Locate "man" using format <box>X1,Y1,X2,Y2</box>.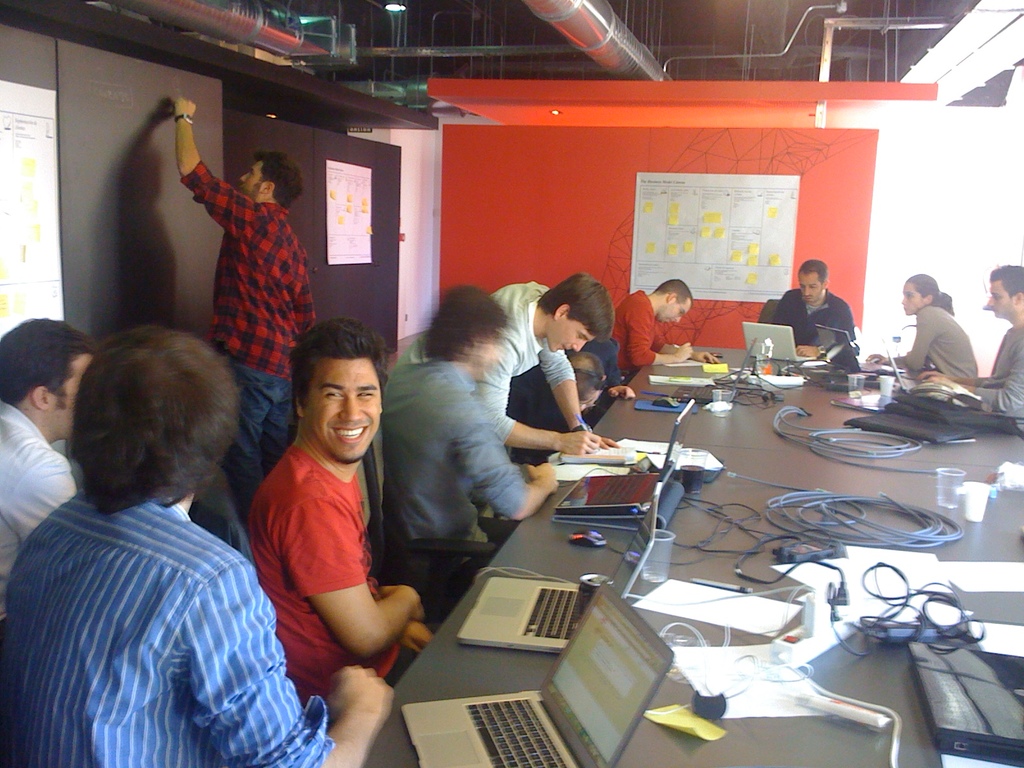
<box>245,311,436,725</box>.
